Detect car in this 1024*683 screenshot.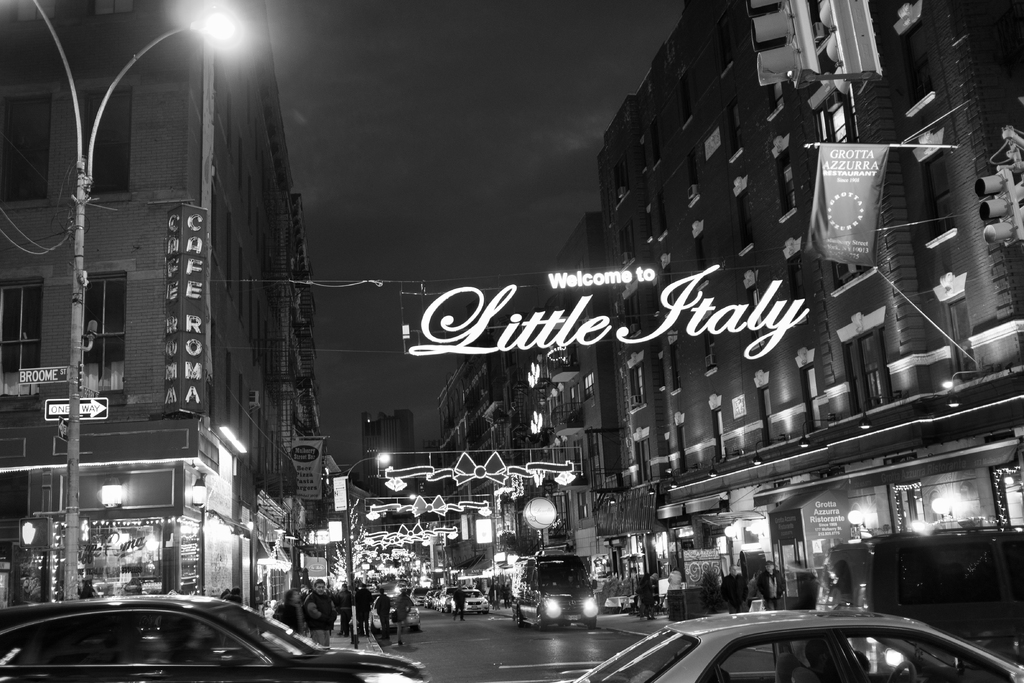
Detection: bbox=(572, 613, 1023, 682).
